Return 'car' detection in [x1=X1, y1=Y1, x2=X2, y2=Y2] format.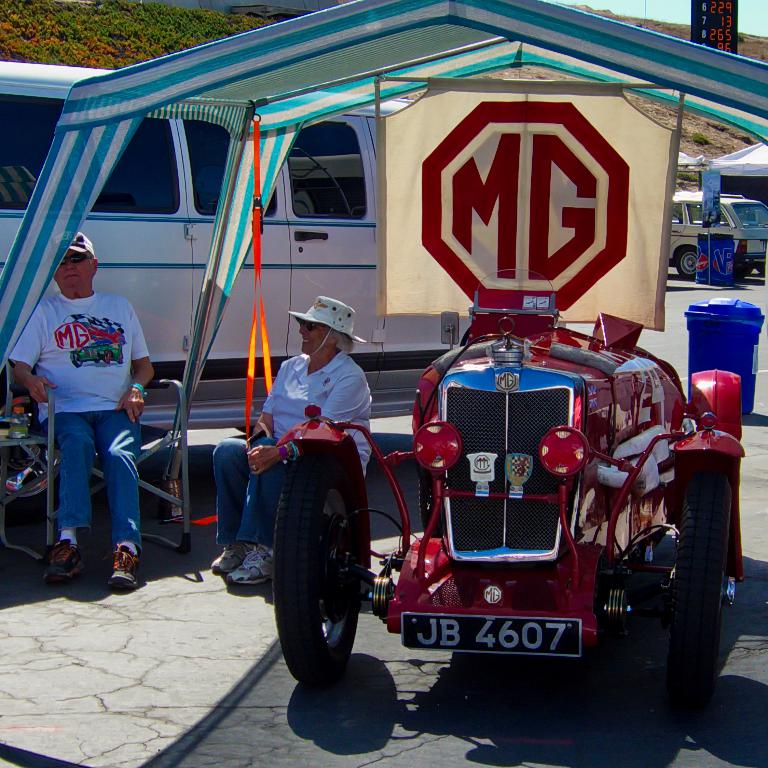
[x1=669, y1=187, x2=767, y2=281].
